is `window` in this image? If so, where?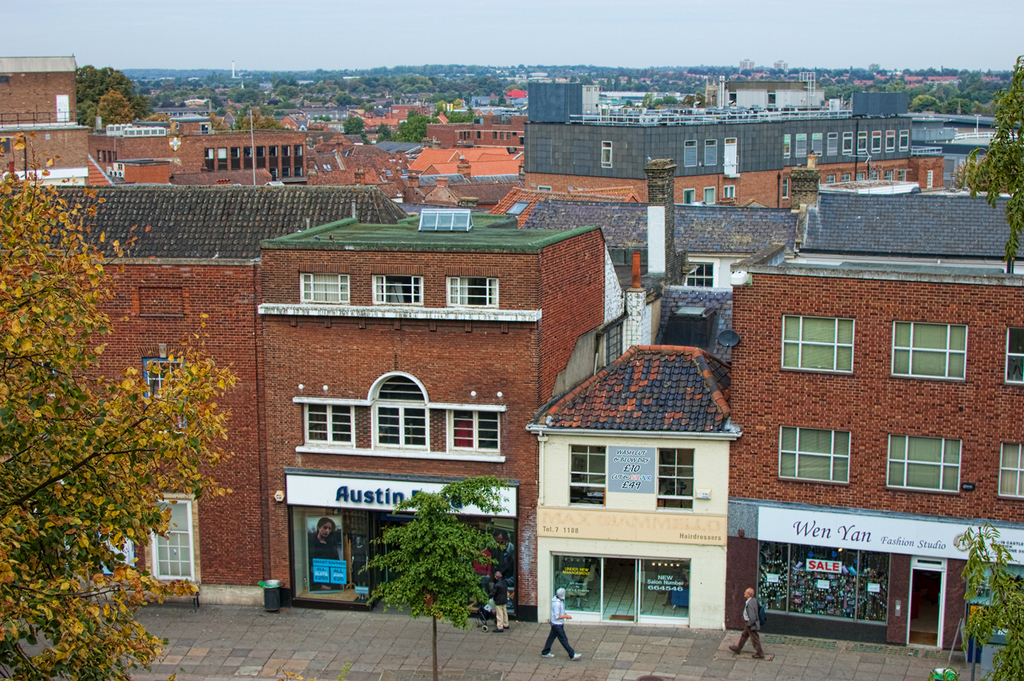
Yes, at {"x1": 354, "y1": 375, "x2": 436, "y2": 464}.
